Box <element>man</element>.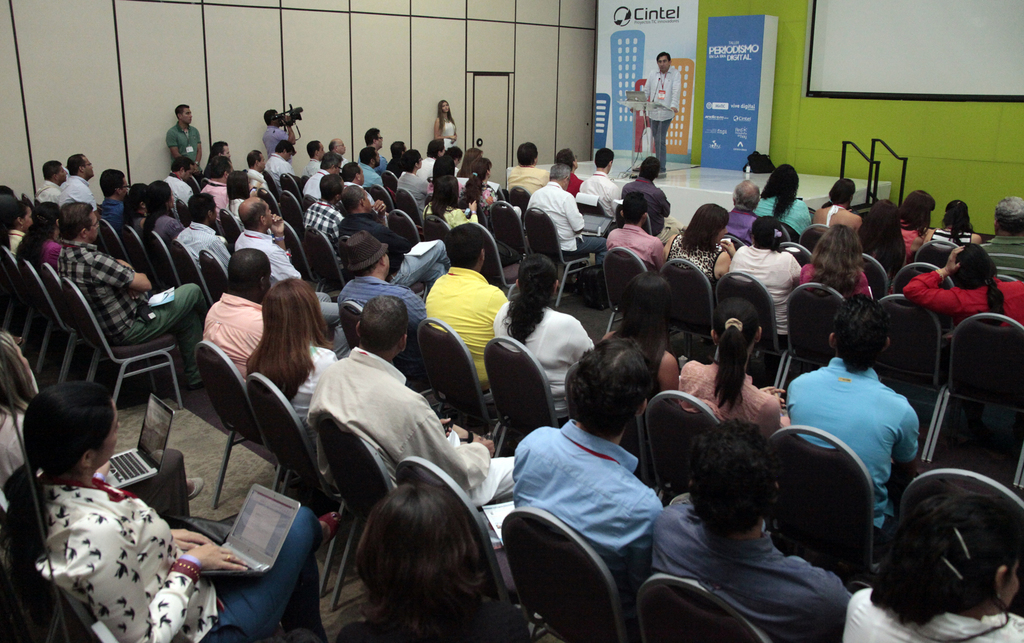
crop(179, 193, 240, 274).
